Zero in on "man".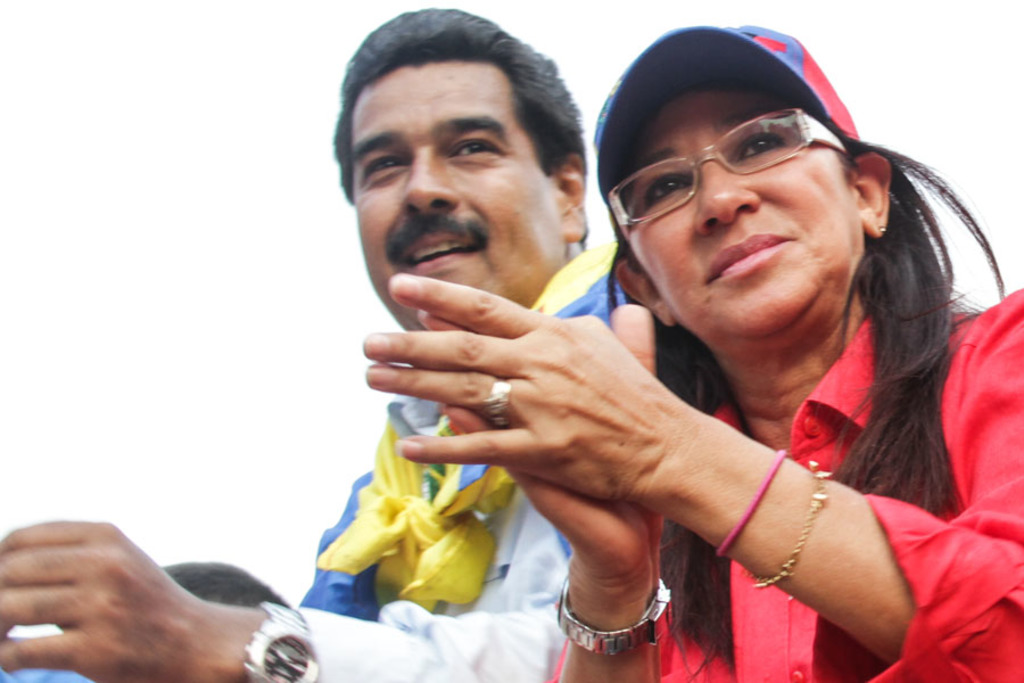
Zeroed in: Rect(0, 9, 619, 682).
